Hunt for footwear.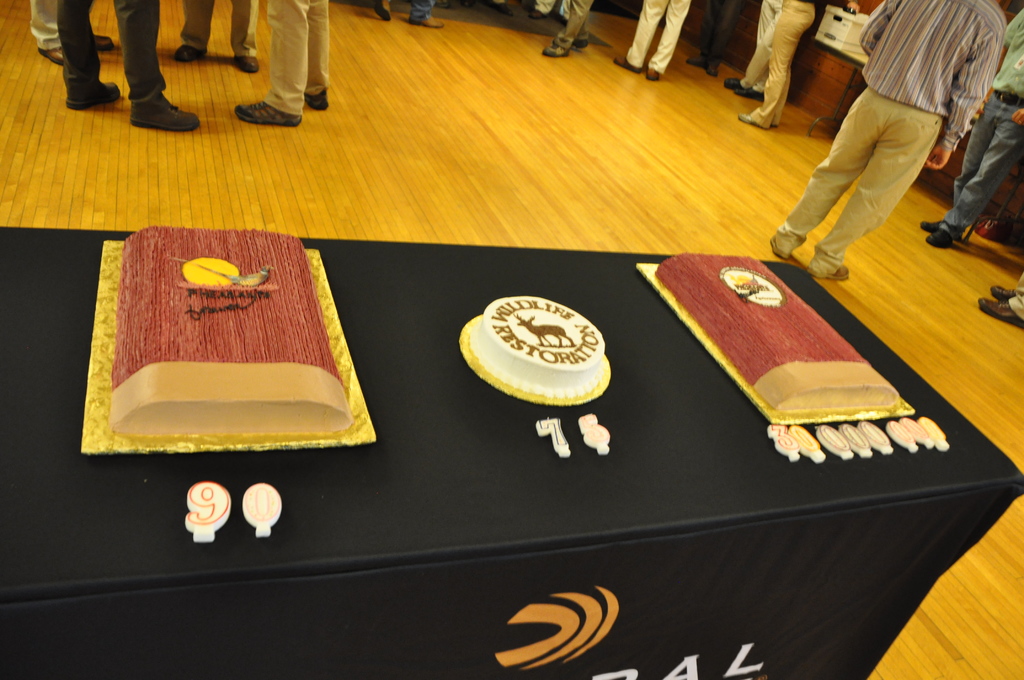
Hunted down at [left=232, top=101, right=305, bottom=122].
